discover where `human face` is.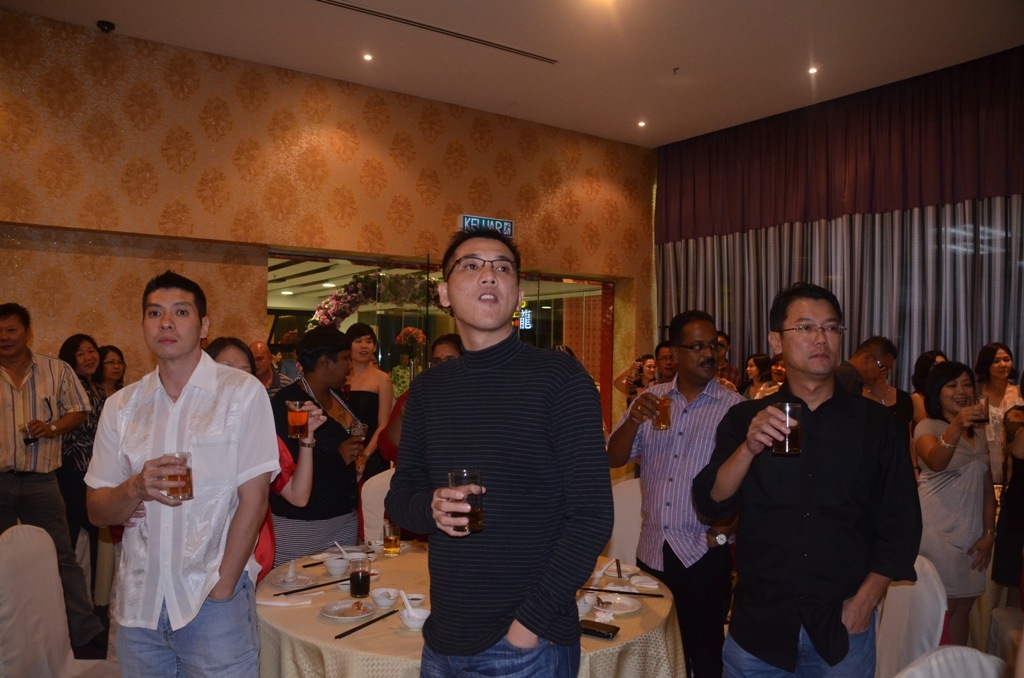
Discovered at box=[661, 351, 673, 377].
